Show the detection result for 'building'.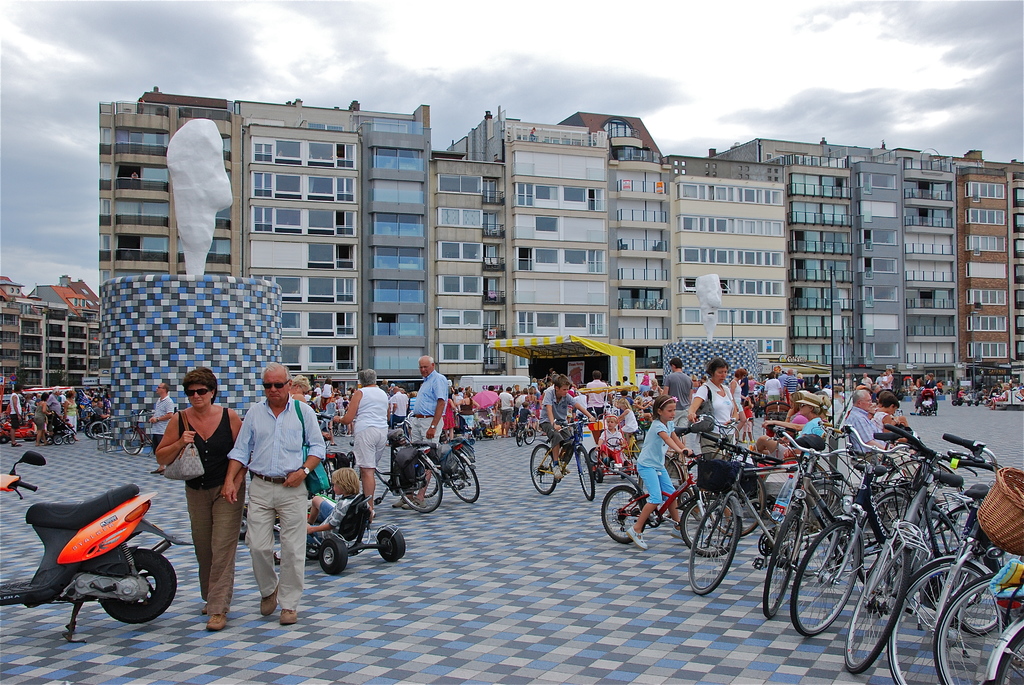
l=784, t=161, r=860, b=371.
